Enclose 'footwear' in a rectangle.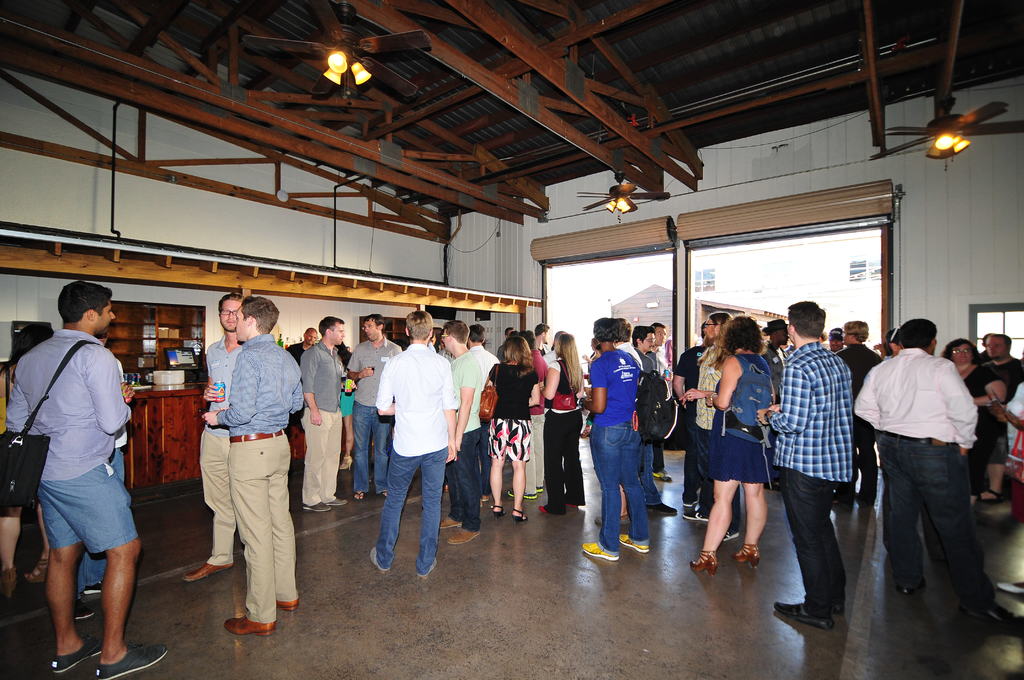
bbox(281, 600, 305, 610).
